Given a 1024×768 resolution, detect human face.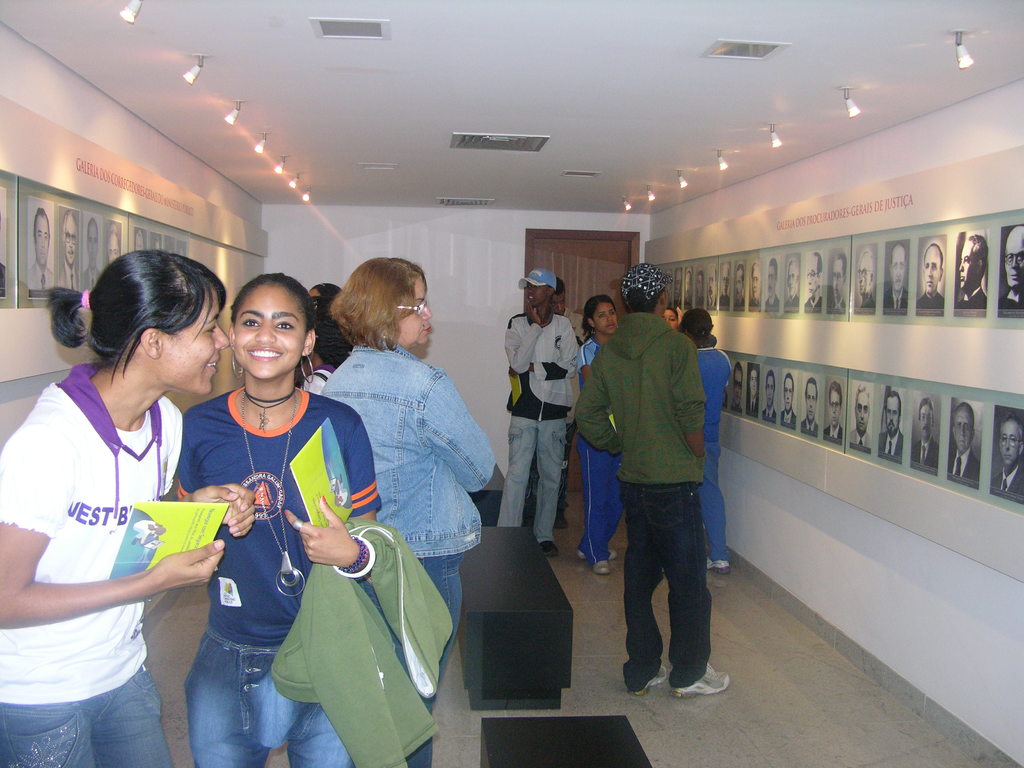
[786, 262, 796, 297].
